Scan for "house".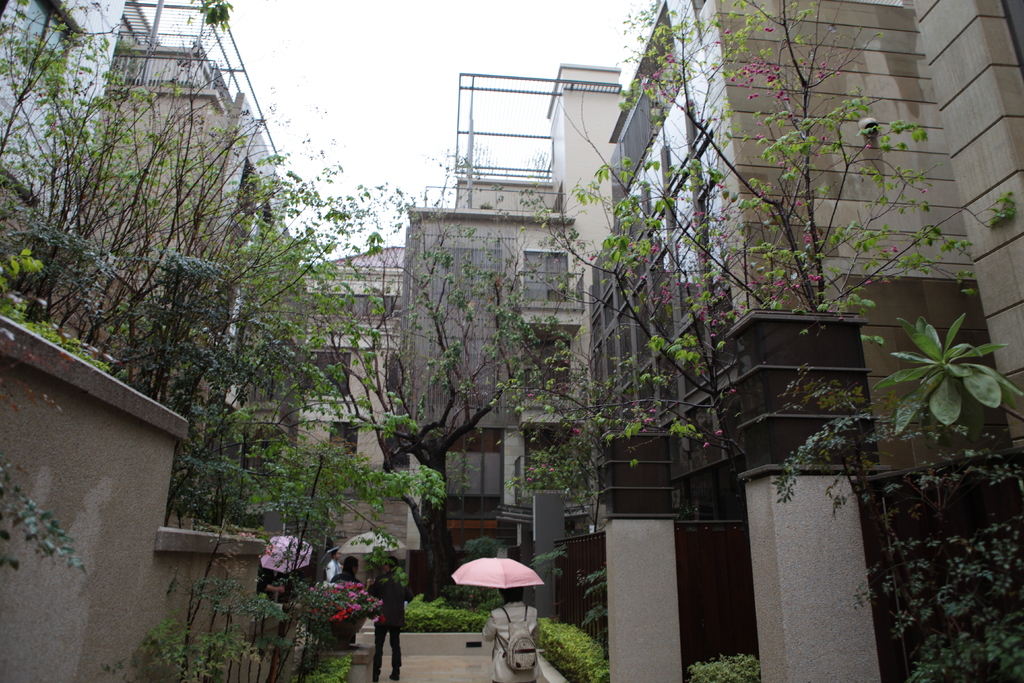
Scan result: pyautogui.locateOnScreen(63, 0, 305, 416).
